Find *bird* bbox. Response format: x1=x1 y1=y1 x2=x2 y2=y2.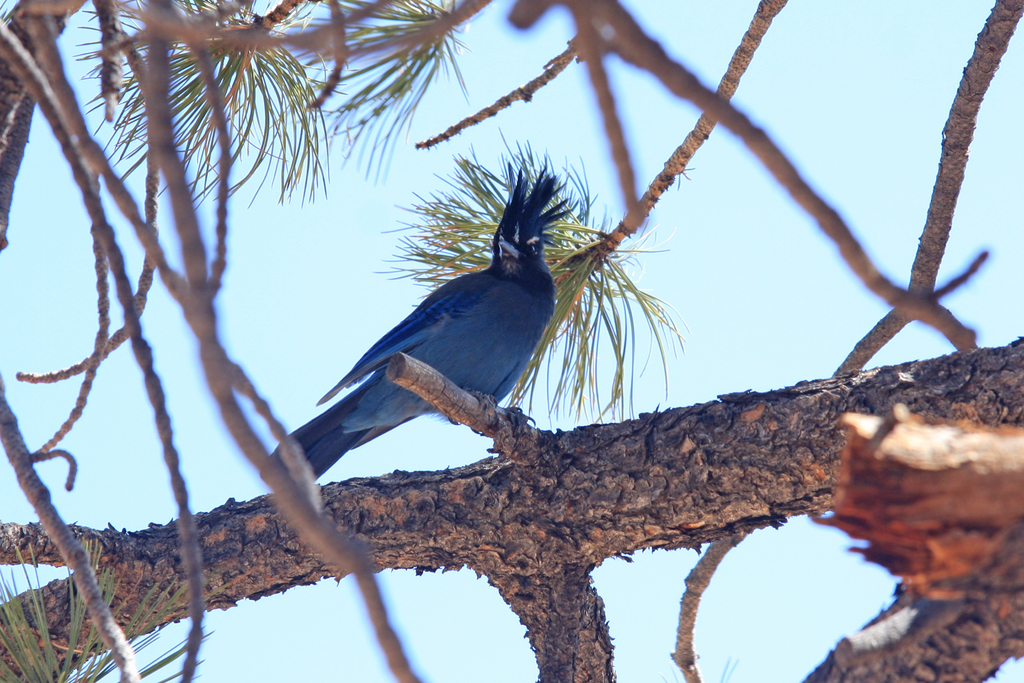
x1=246 y1=155 x2=571 y2=481.
